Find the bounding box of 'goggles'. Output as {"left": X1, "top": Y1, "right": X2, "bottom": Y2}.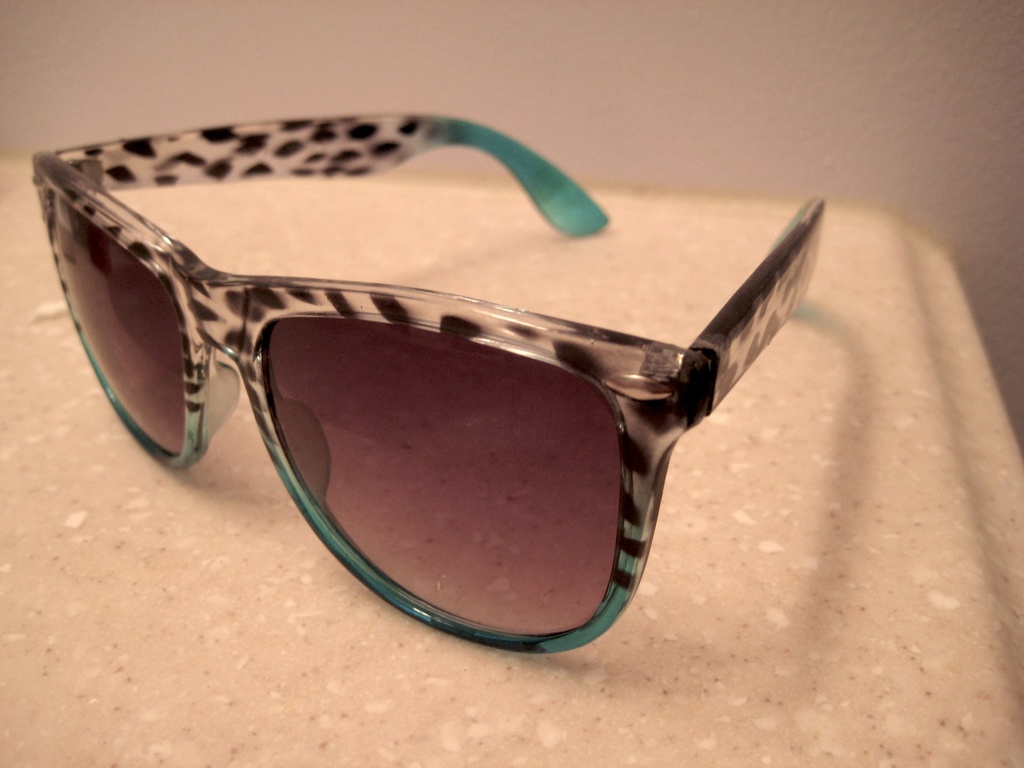
{"left": 95, "top": 92, "right": 852, "bottom": 669}.
